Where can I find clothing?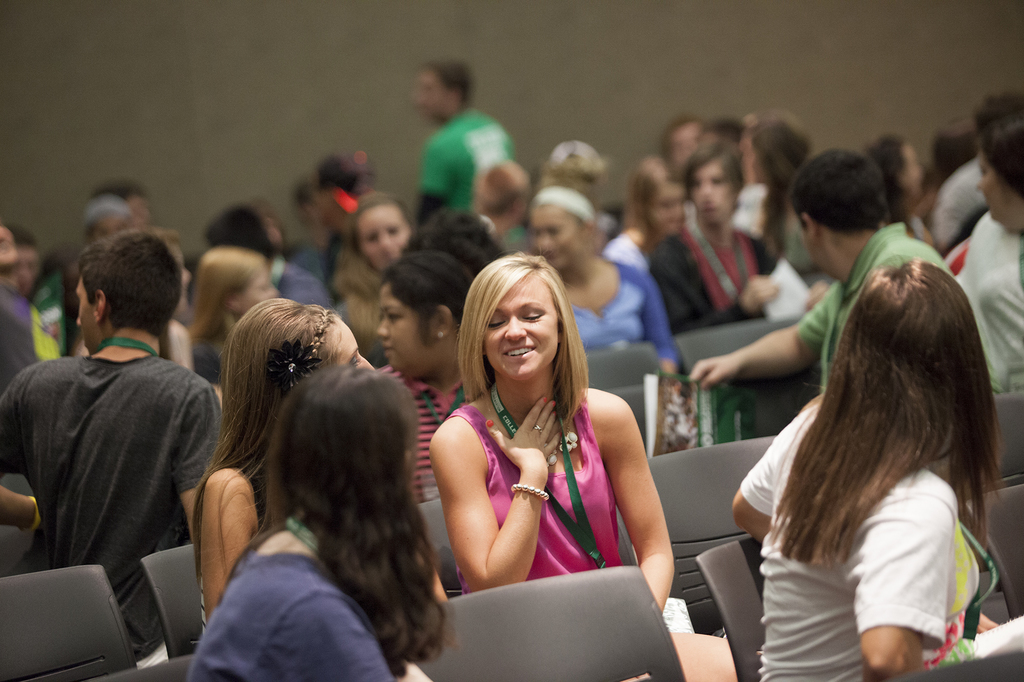
You can find it at bbox=[192, 313, 217, 390].
